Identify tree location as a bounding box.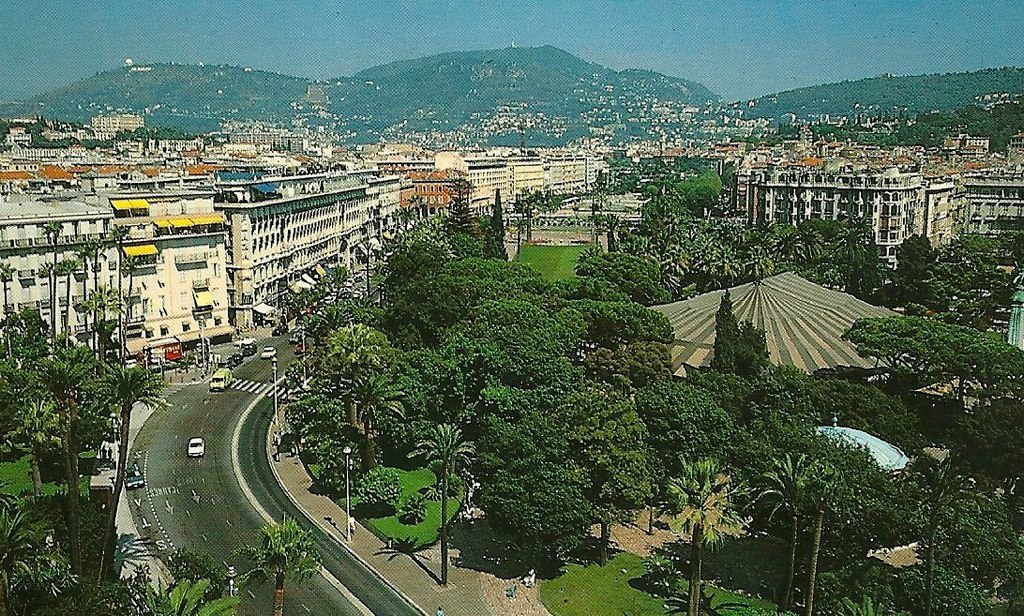
bbox=[0, 365, 59, 615].
